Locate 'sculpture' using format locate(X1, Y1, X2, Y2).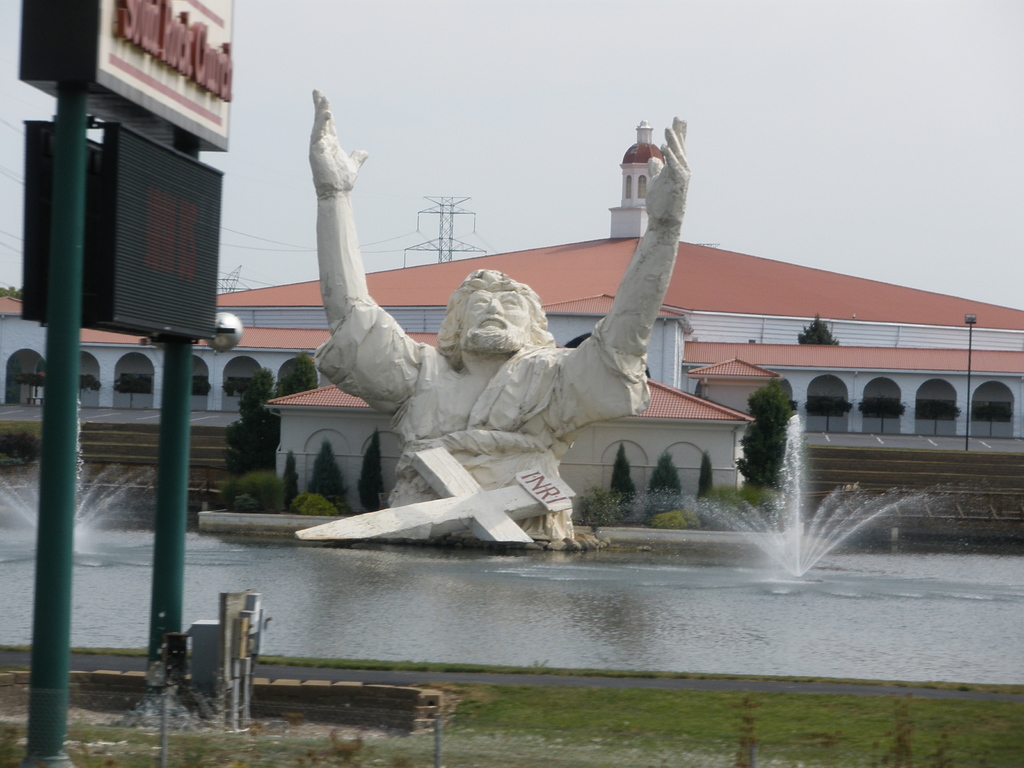
locate(255, 104, 644, 565).
